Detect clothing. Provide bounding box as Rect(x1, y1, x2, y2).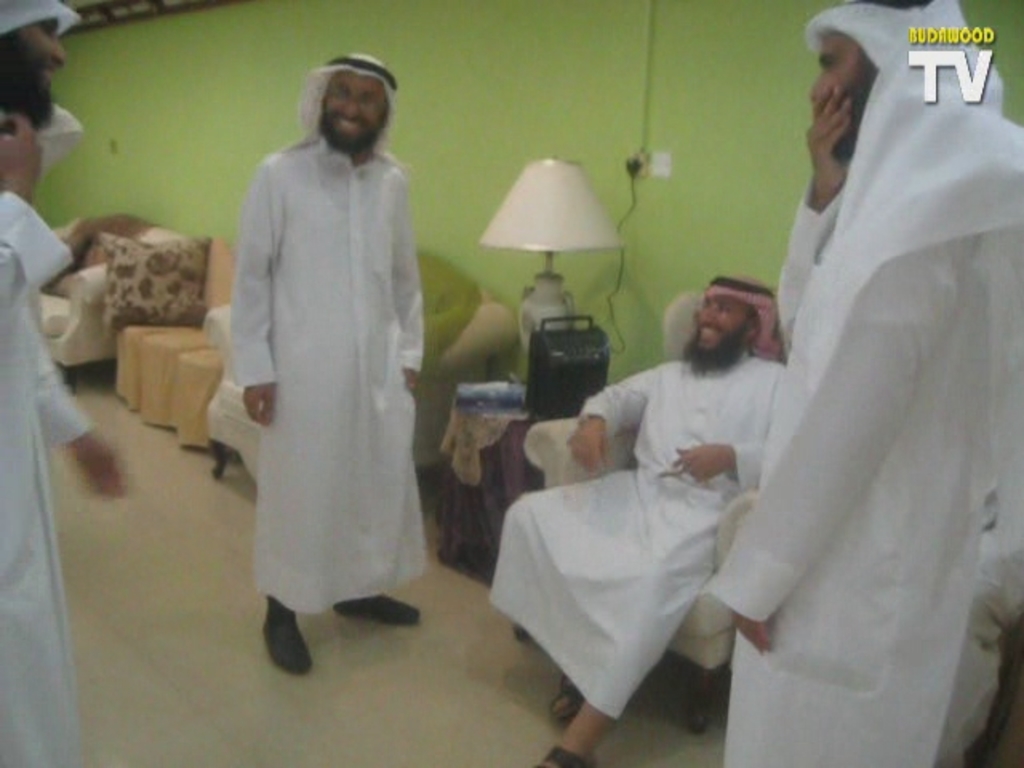
Rect(704, 0, 1022, 766).
